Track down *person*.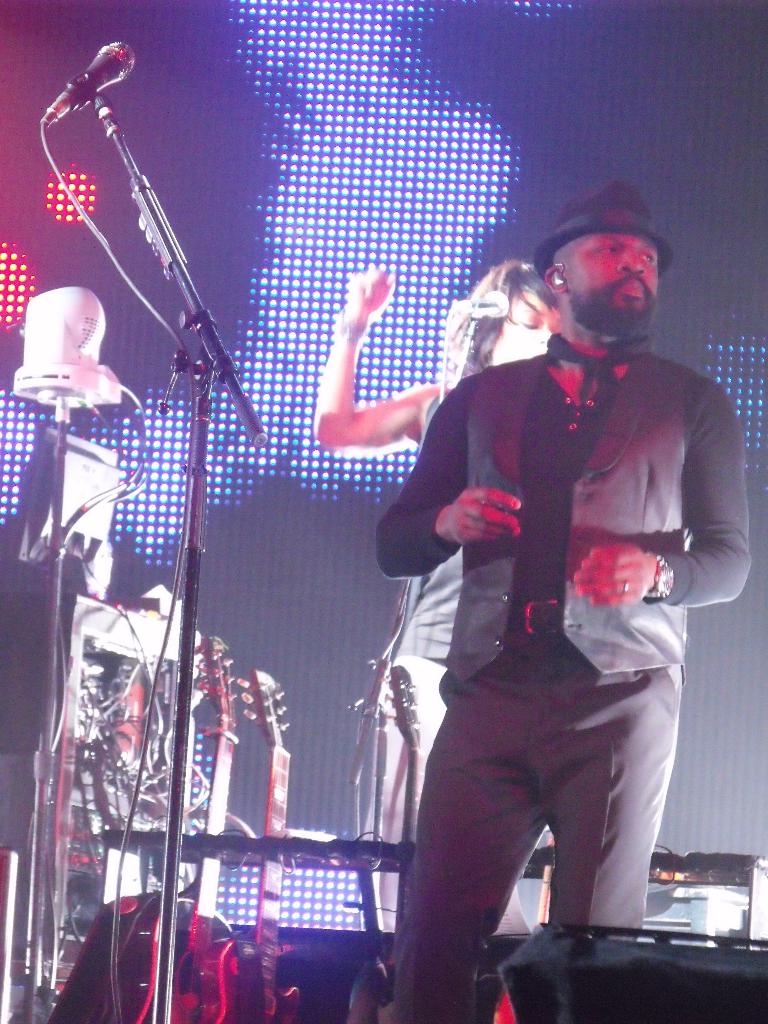
Tracked to region(380, 184, 749, 1023).
